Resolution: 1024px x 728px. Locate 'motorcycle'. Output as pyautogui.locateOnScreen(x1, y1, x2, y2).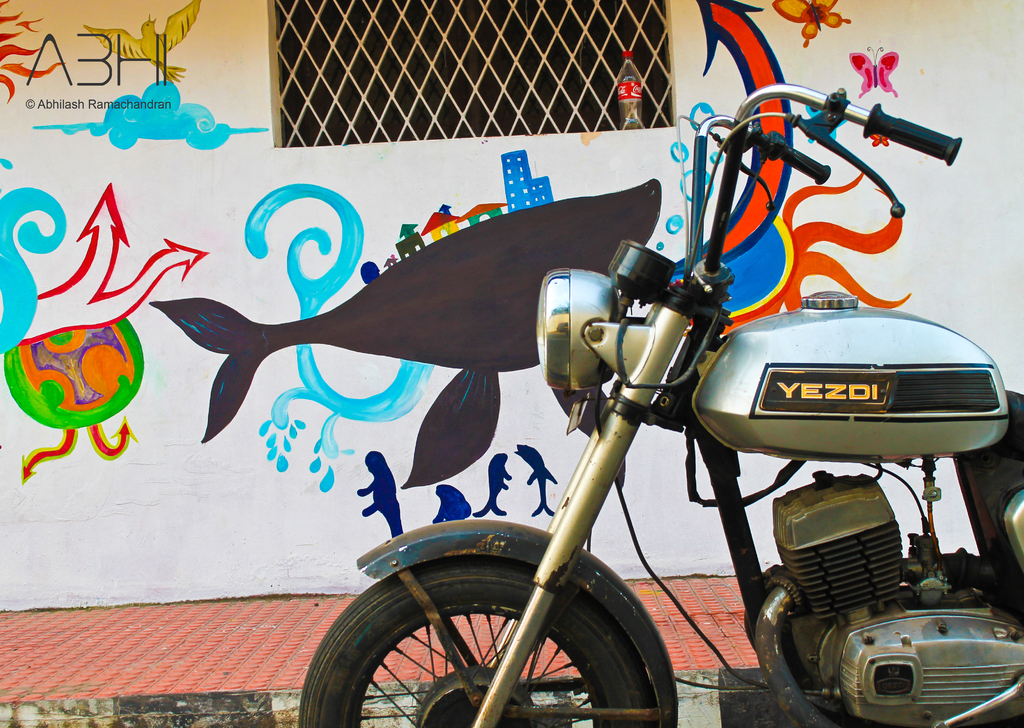
pyautogui.locateOnScreen(299, 85, 1023, 727).
